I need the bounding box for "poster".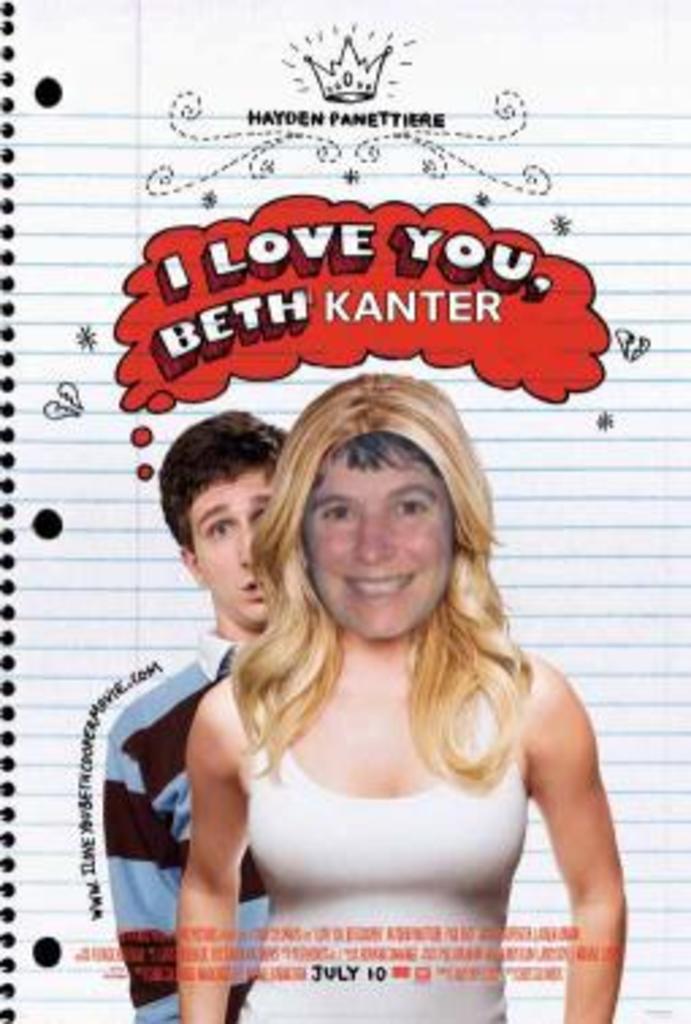
Here it is: 0,0,688,1021.
